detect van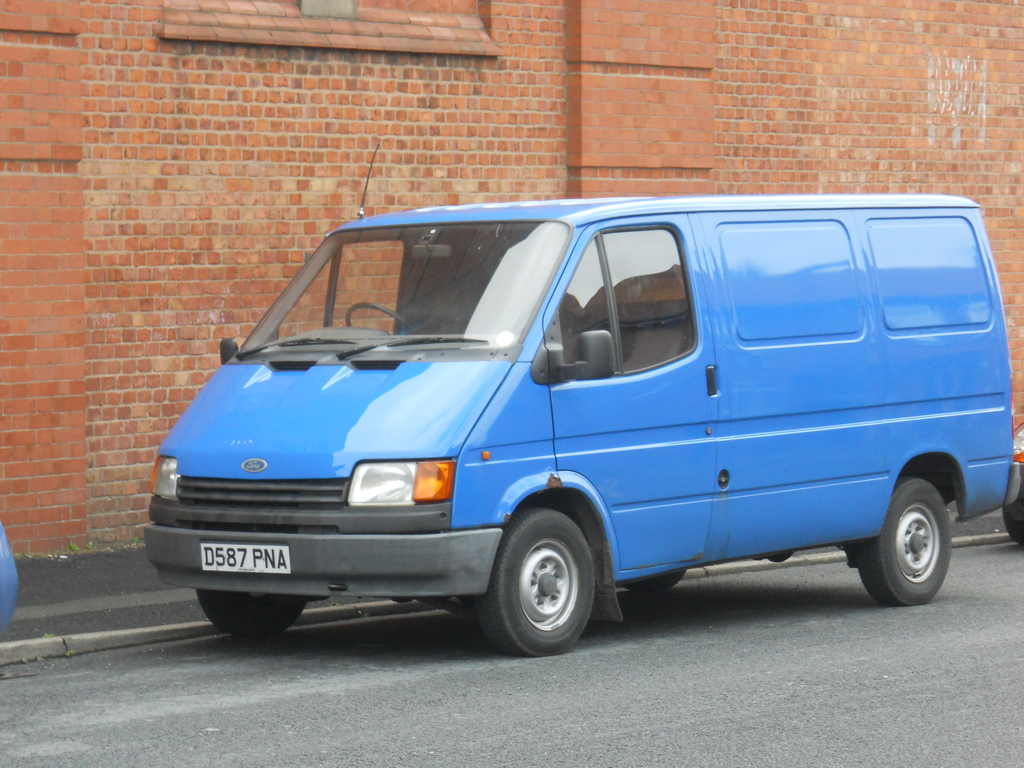
<bbox>143, 145, 1016, 655</bbox>
